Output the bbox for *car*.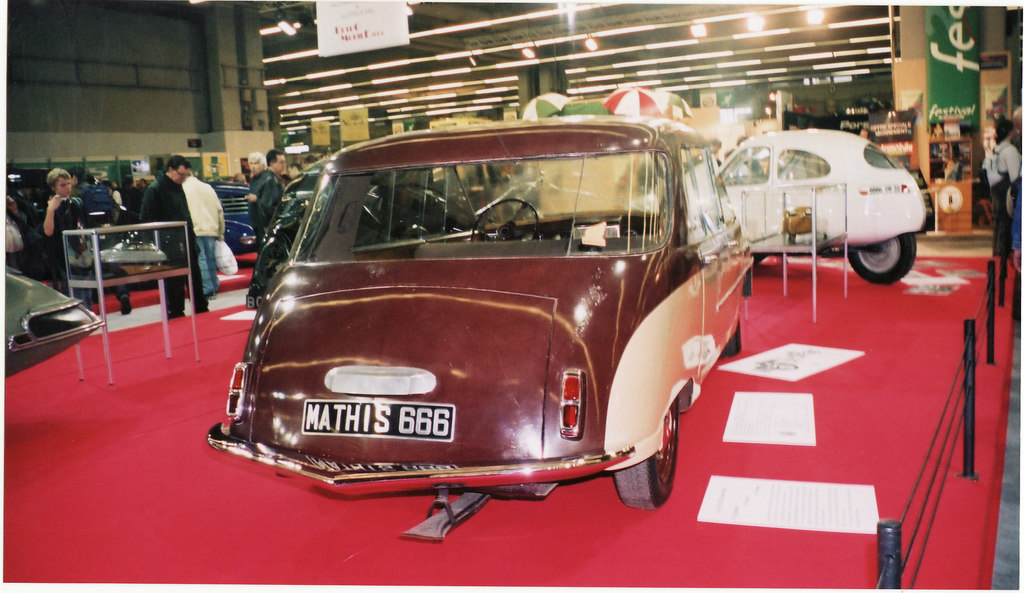
<region>98, 243, 170, 275</region>.
